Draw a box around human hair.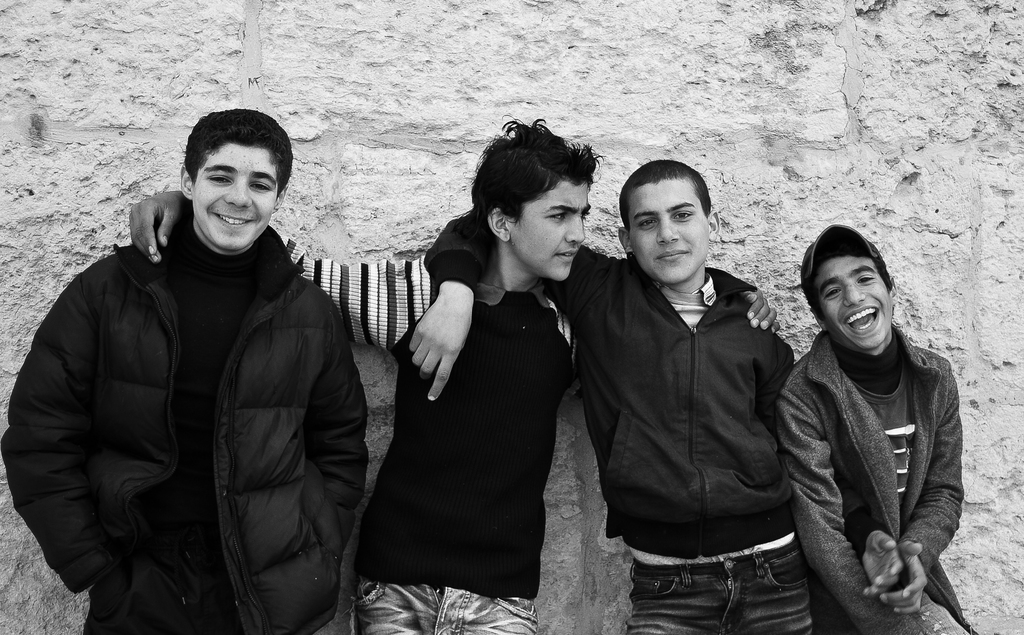
471/117/598/211.
